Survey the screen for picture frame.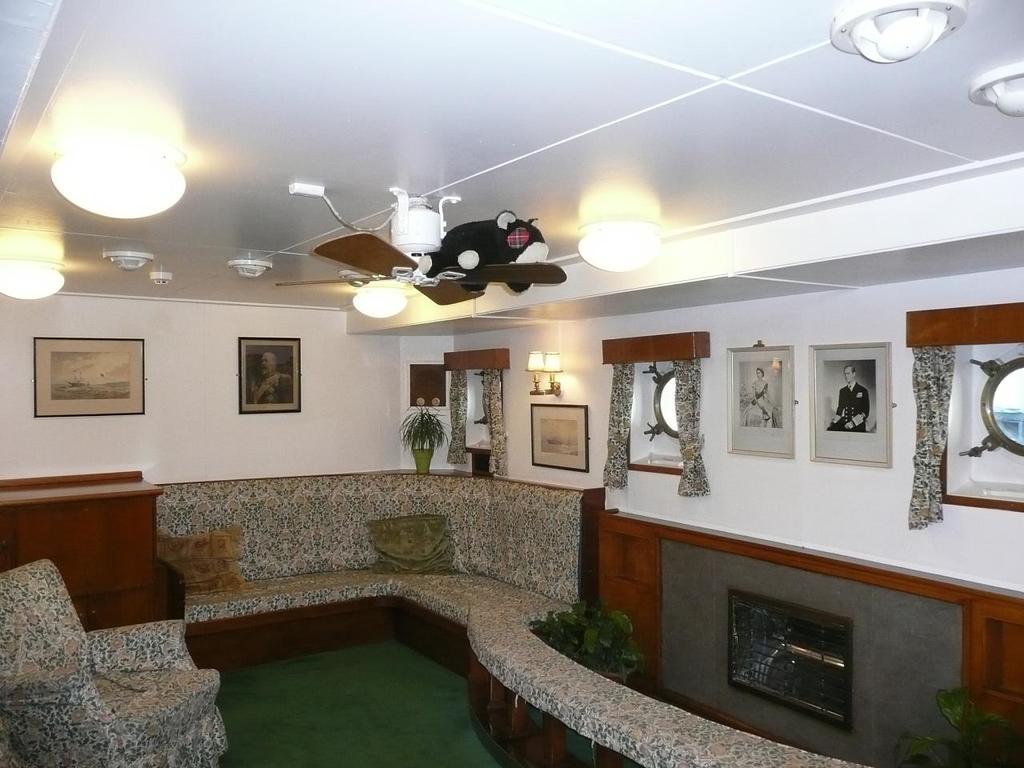
Survey found: [x1=527, y1=398, x2=593, y2=474].
